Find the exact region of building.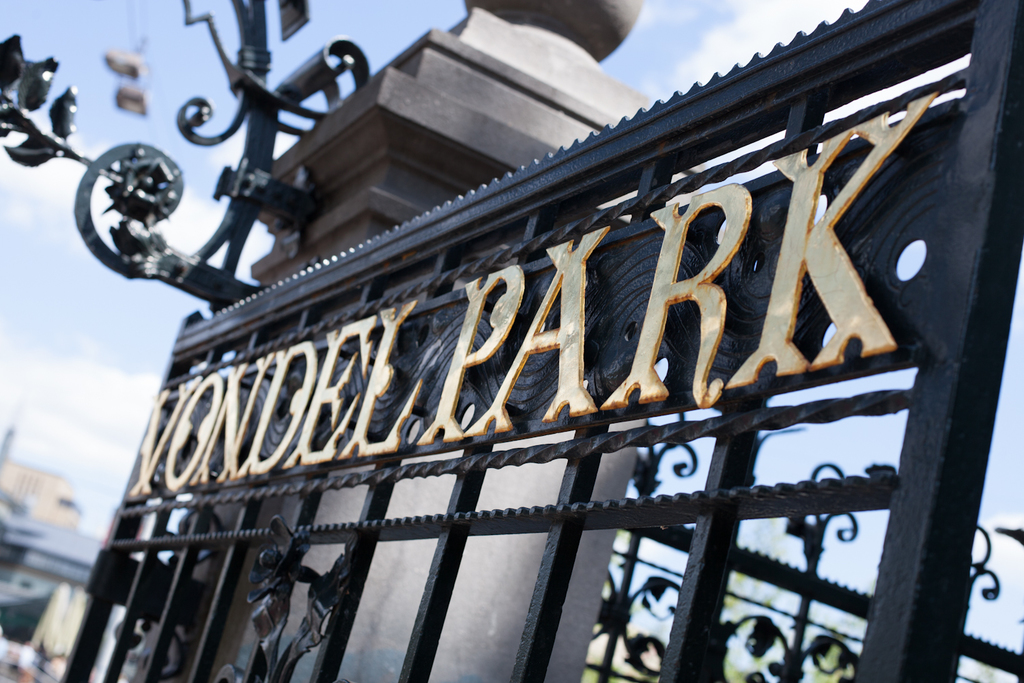
Exact region: 0 415 79 596.
